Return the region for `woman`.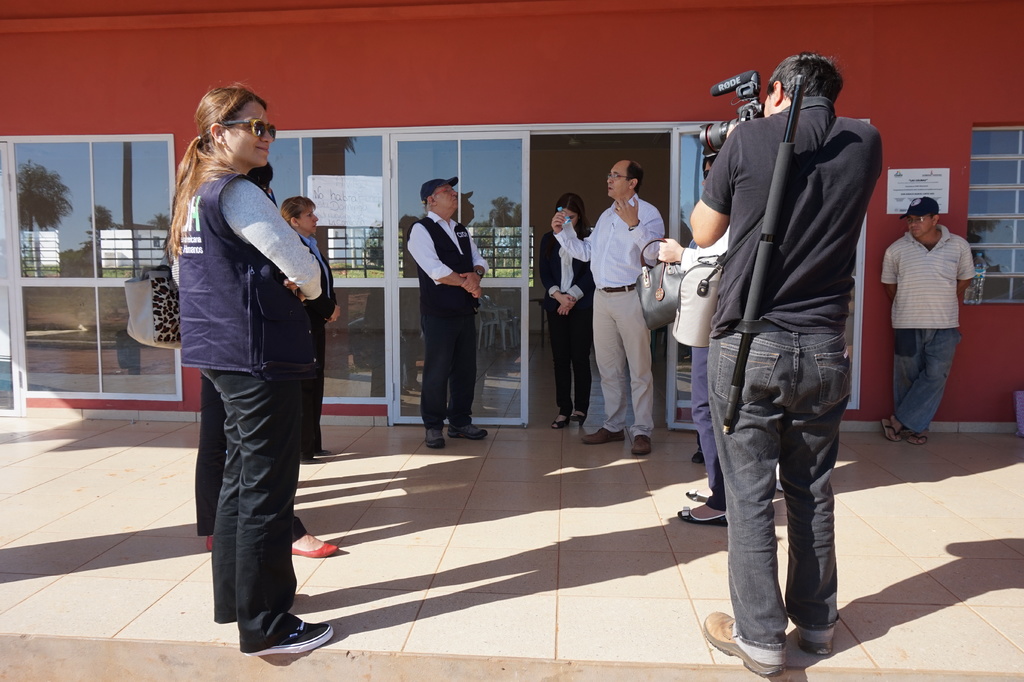
pyautogui.locateOnScreen(168, 77, 333, 677).
